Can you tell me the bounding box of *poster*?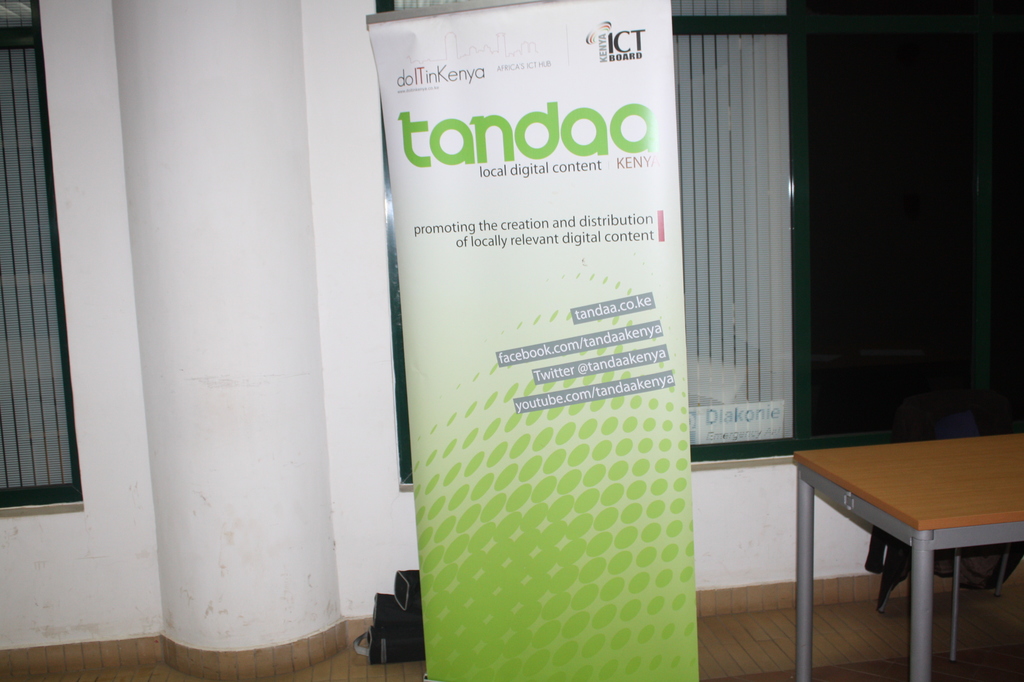
crop(363, 0, 702, 681).
